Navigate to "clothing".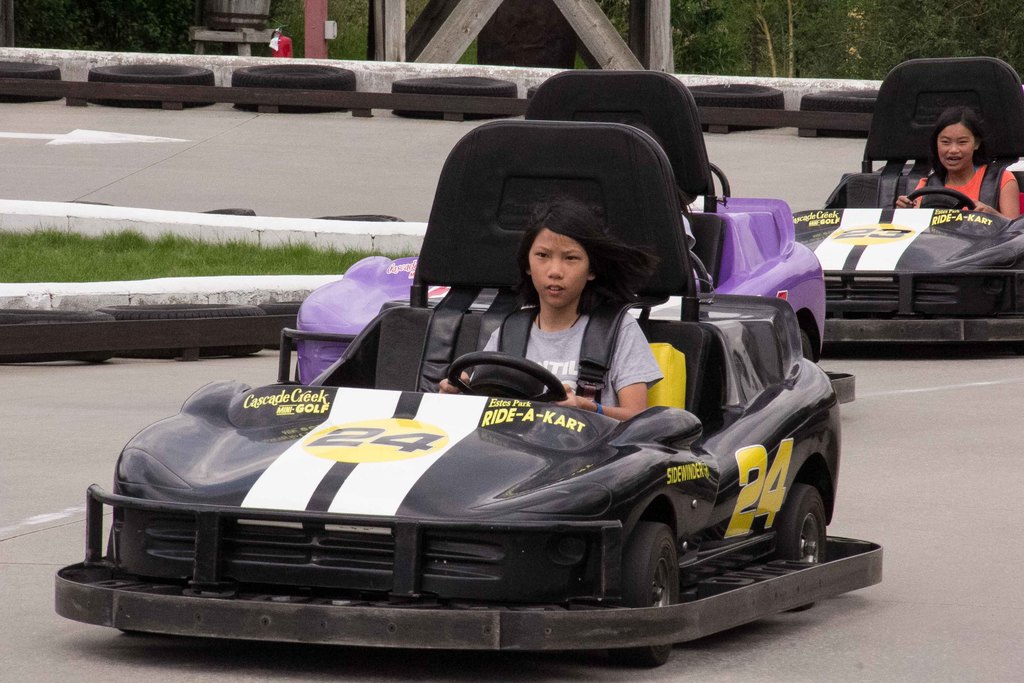
Navigation target: bbox=[272, 32, 294, 57].
